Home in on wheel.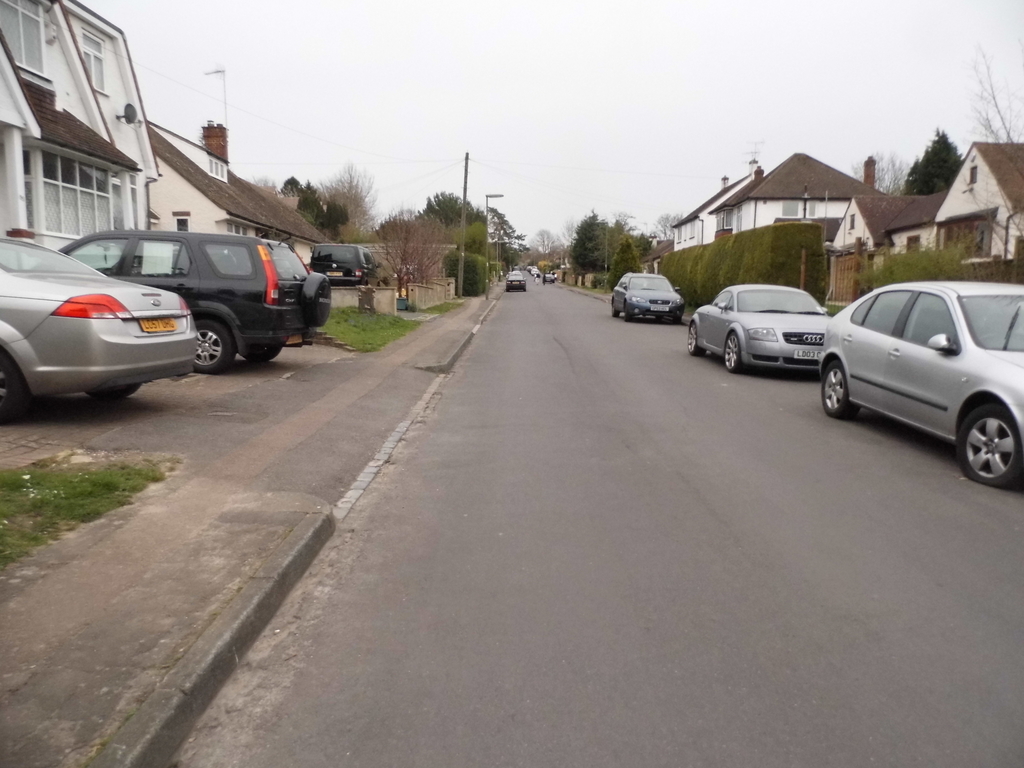
Homed in at <box>86,381,144,401</box>.
